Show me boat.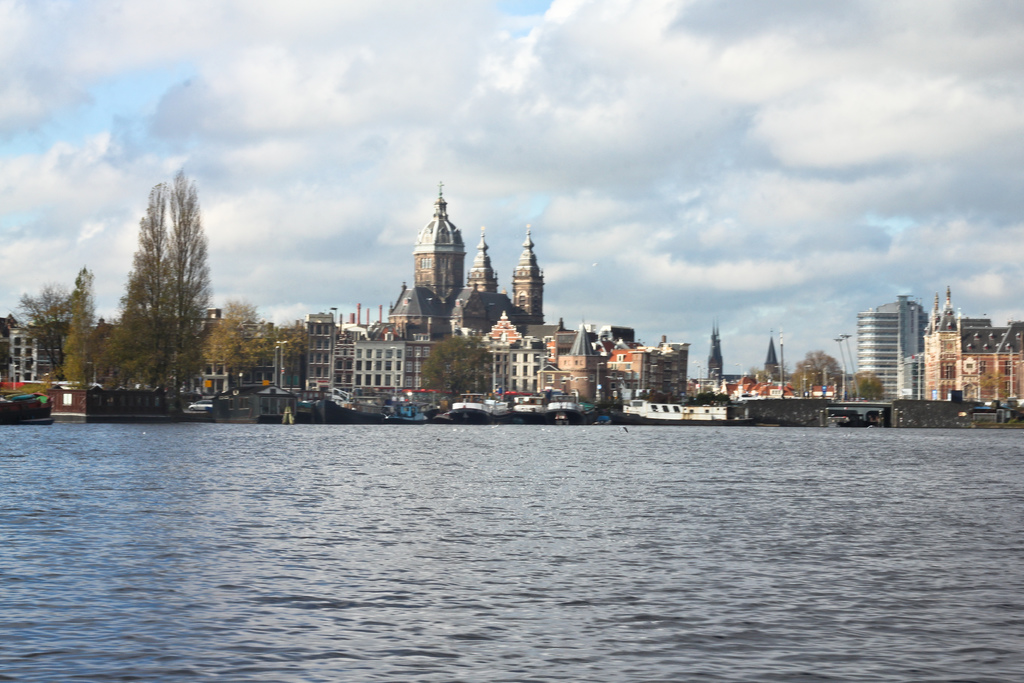
boat is here: select_region(446, 390, 509, 422).
